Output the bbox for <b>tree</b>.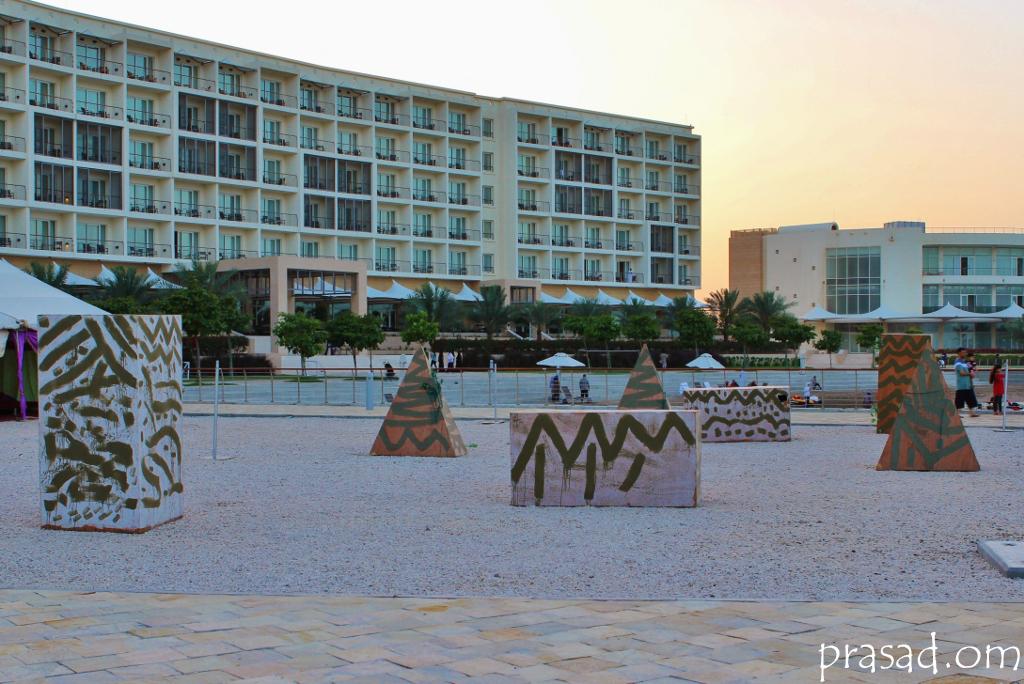
locate(727, 311, 773, 353).
